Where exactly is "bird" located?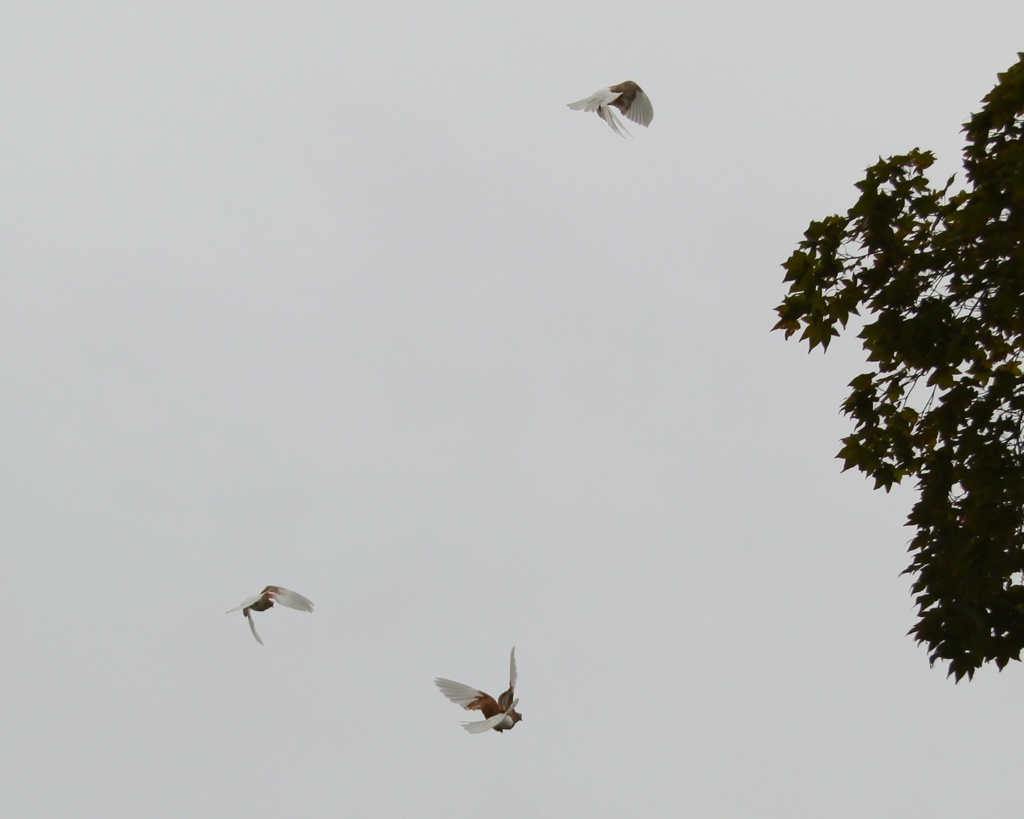
Its bounding box is rect(214, 575, 317, 646).
